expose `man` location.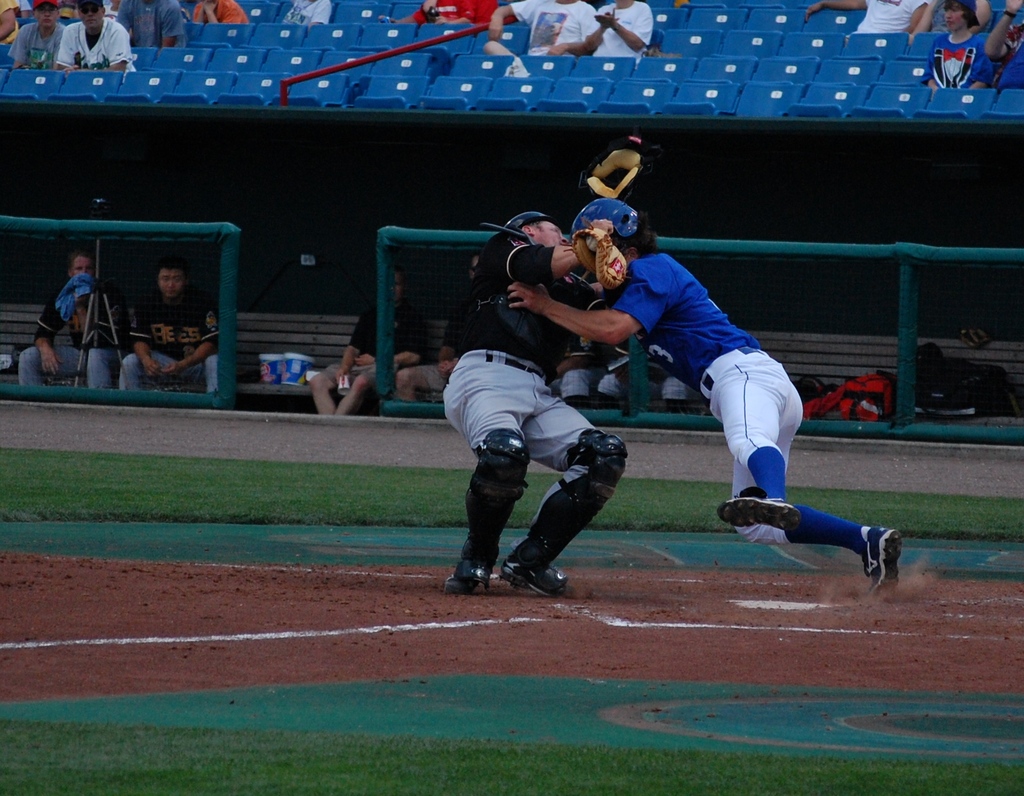
Exposed at [13,0,60,69].
